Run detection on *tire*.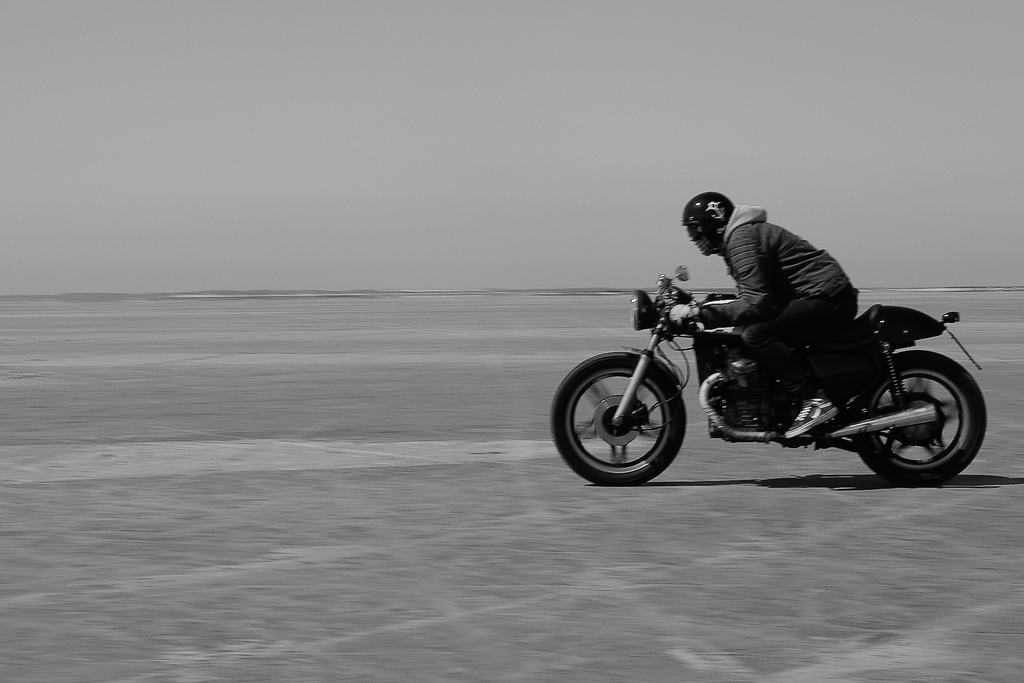
Result: x1=577, y1=345, x2=701, y2=484.
